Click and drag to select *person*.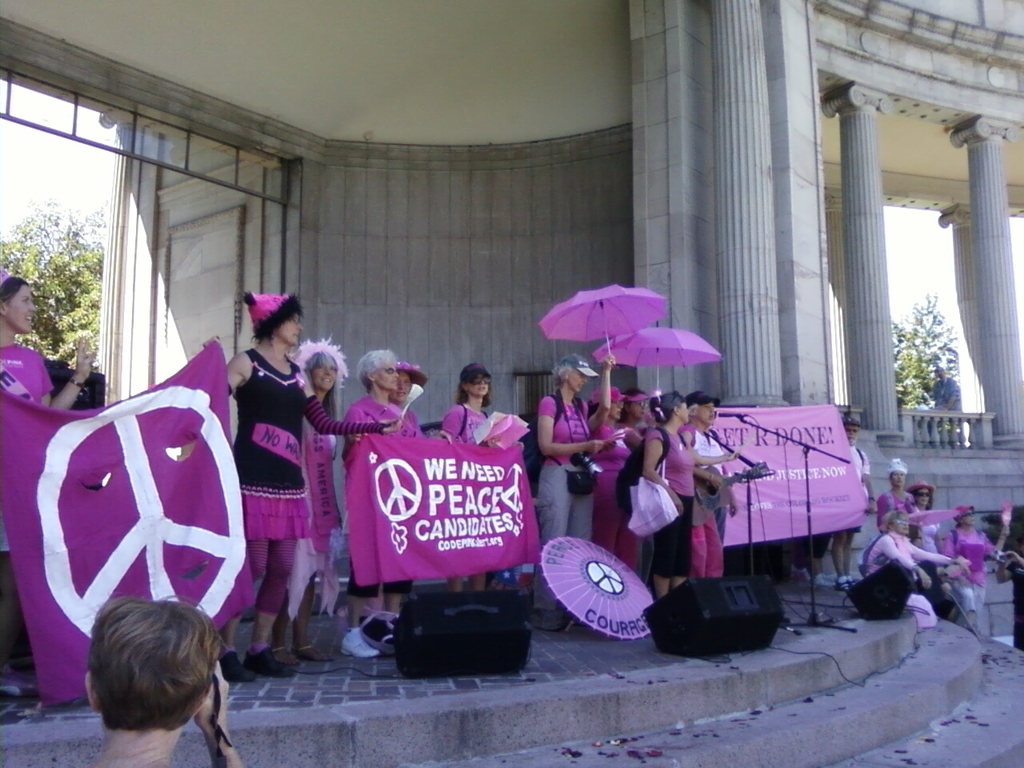
Selection: bbox(352, 341, 426, 453).
